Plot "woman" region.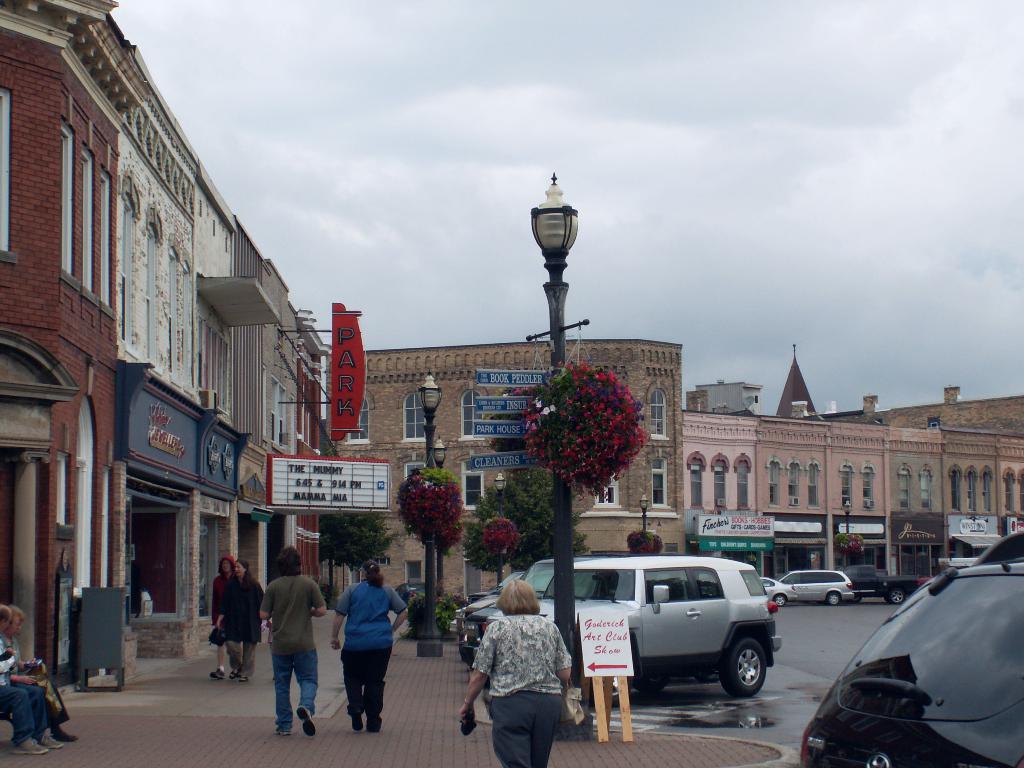
Plotted at select_region(330, 557, 409, 735).
